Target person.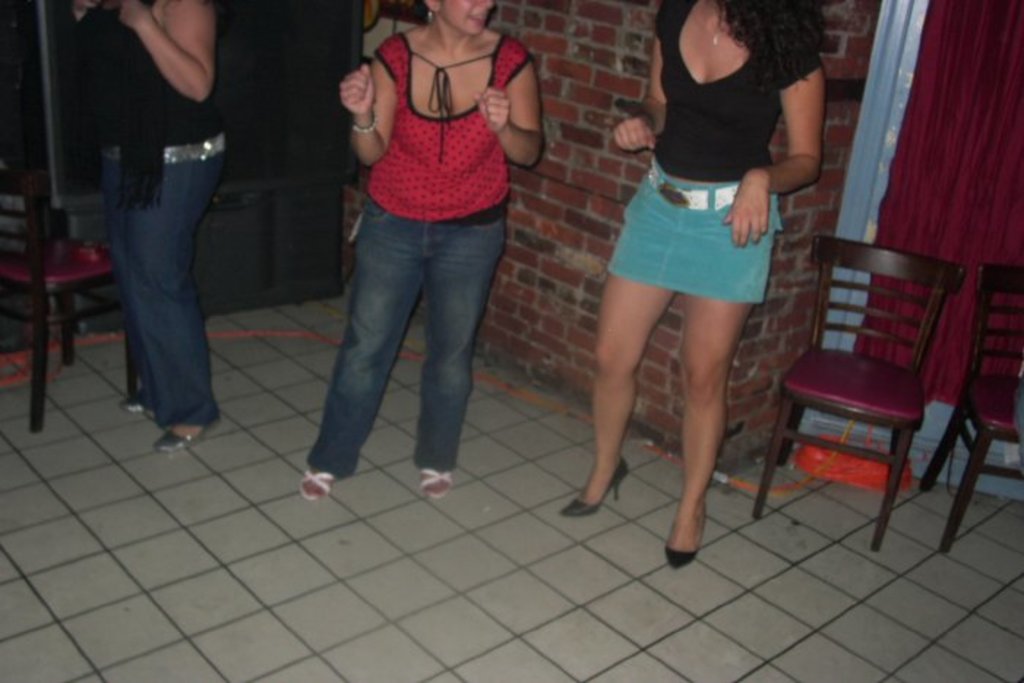
Target region: x1=560 y1=0 x2=834 y2=569.
